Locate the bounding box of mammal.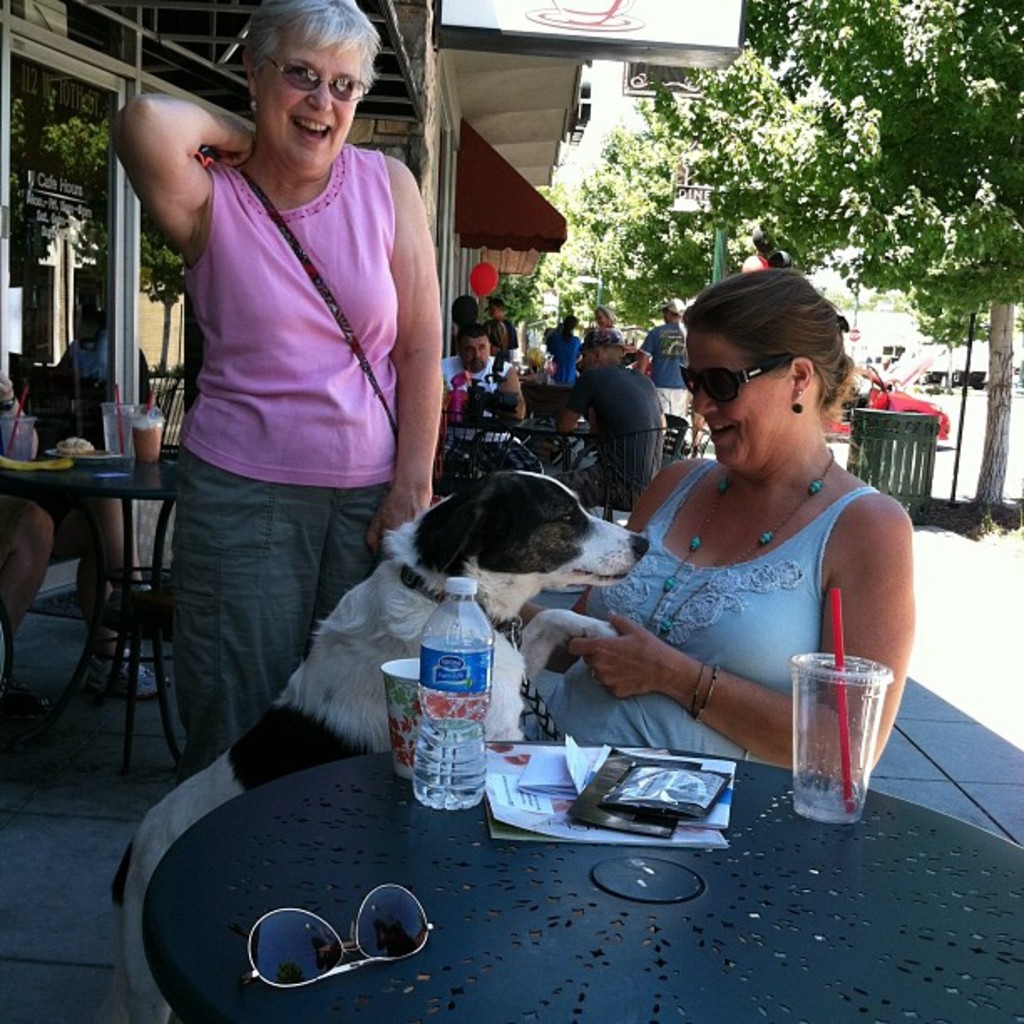
Bounding box: [0, 370, 57, 681].
